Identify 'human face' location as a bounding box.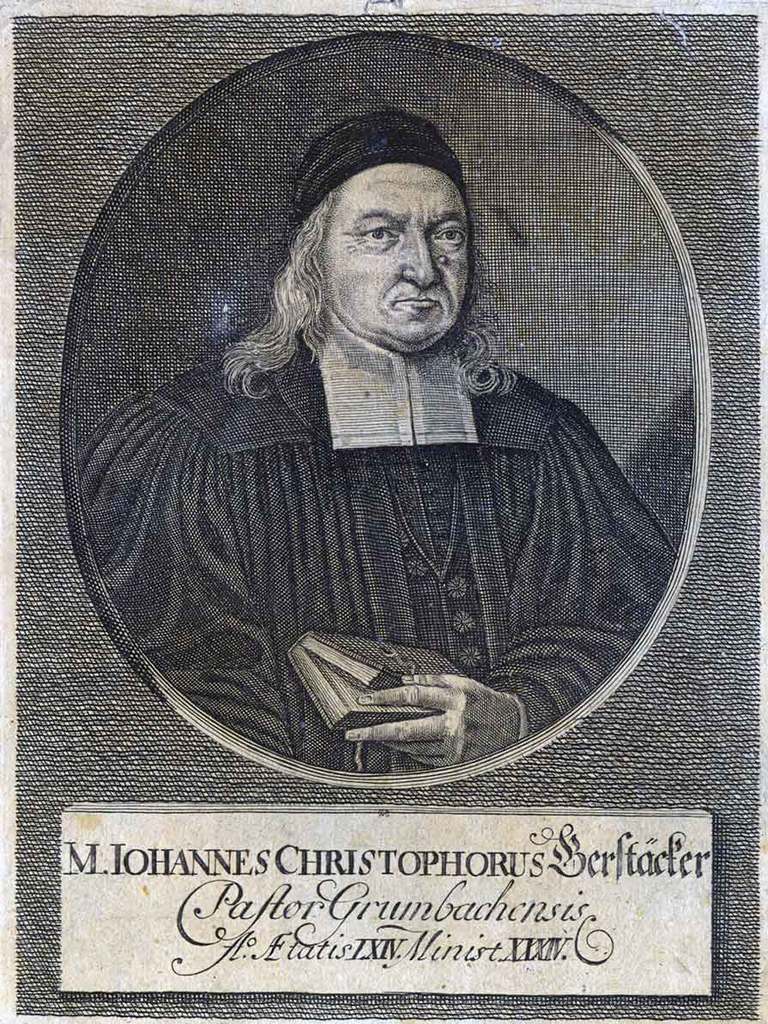
x1=321, y1=160, x2=480, y2=359.
